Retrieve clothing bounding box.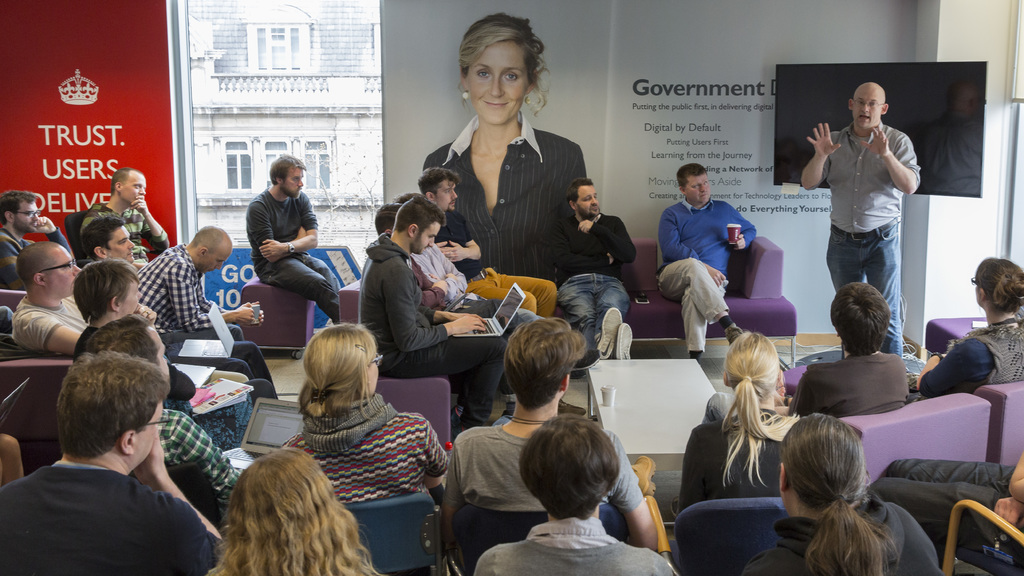
Bounding box: bbox=[11, 301, 97, 354].
